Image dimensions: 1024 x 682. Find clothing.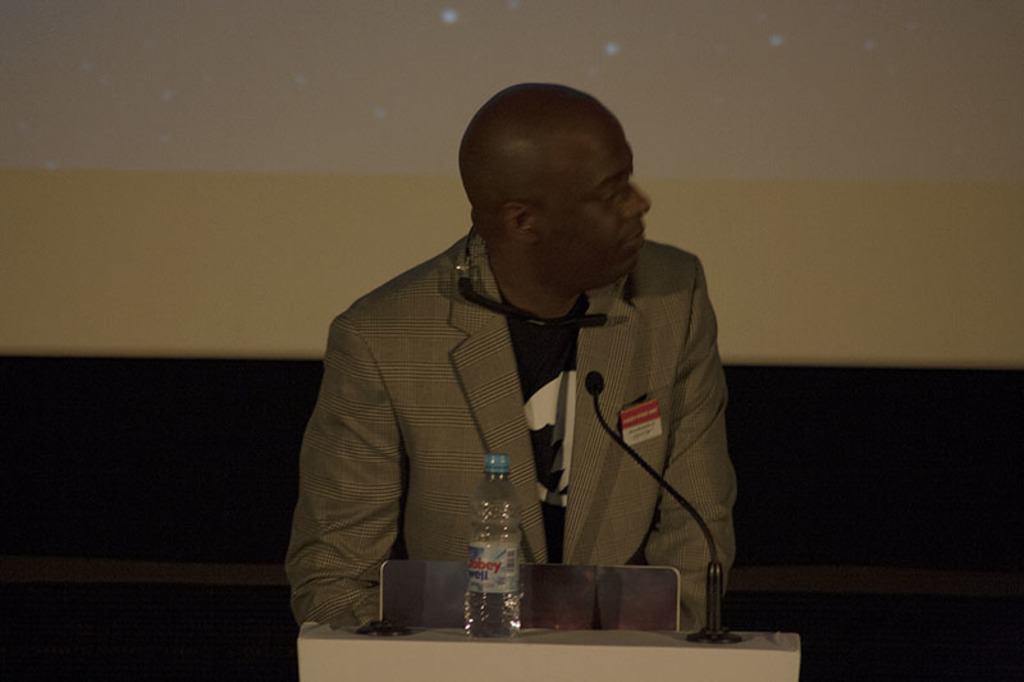
(x1=287, y1=201, x2=741, y2=640).
